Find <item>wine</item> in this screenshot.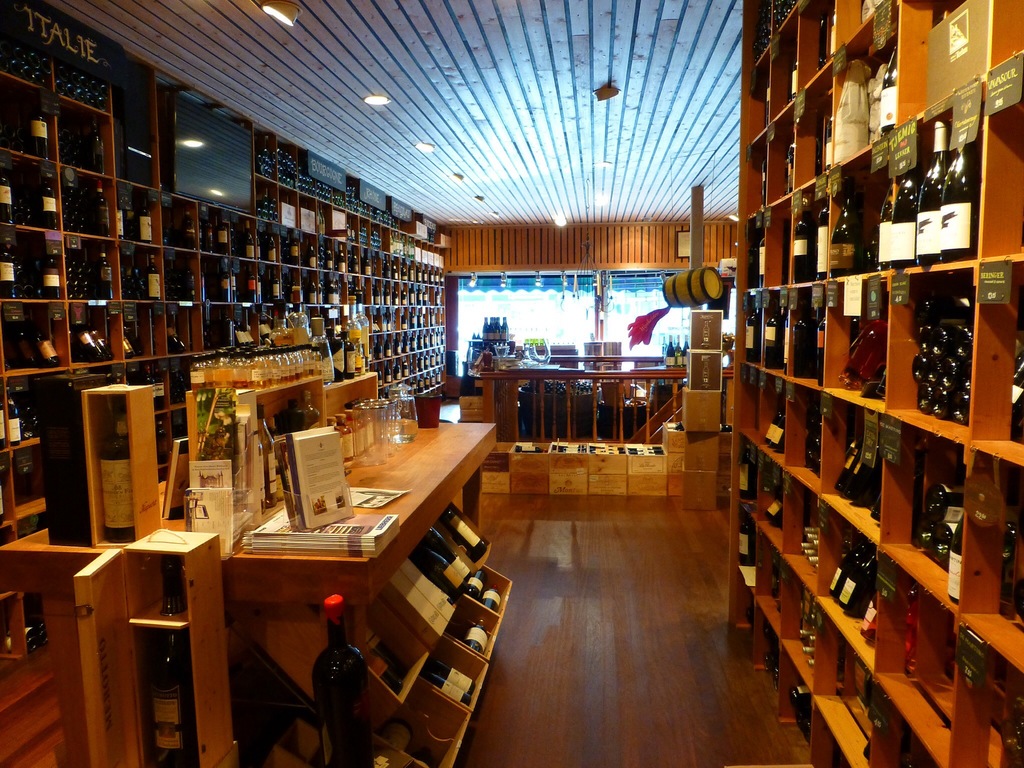
The bounding box for <item>wine</item> is crop(829, 177, 861, 275).
